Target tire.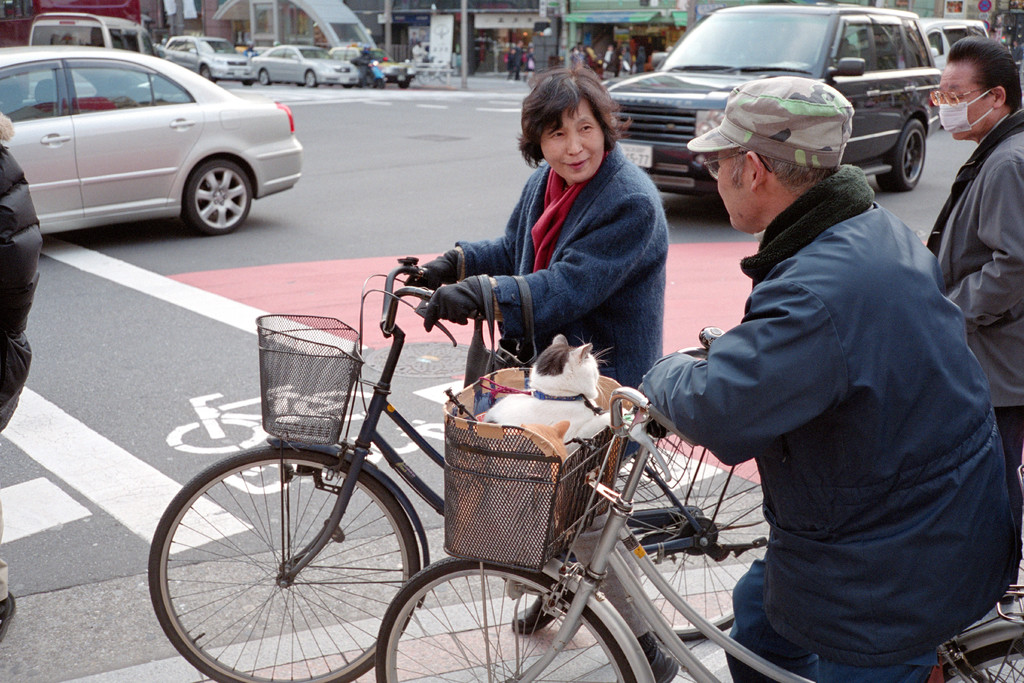
Target region: BBox(871, 117, 929, 192).
